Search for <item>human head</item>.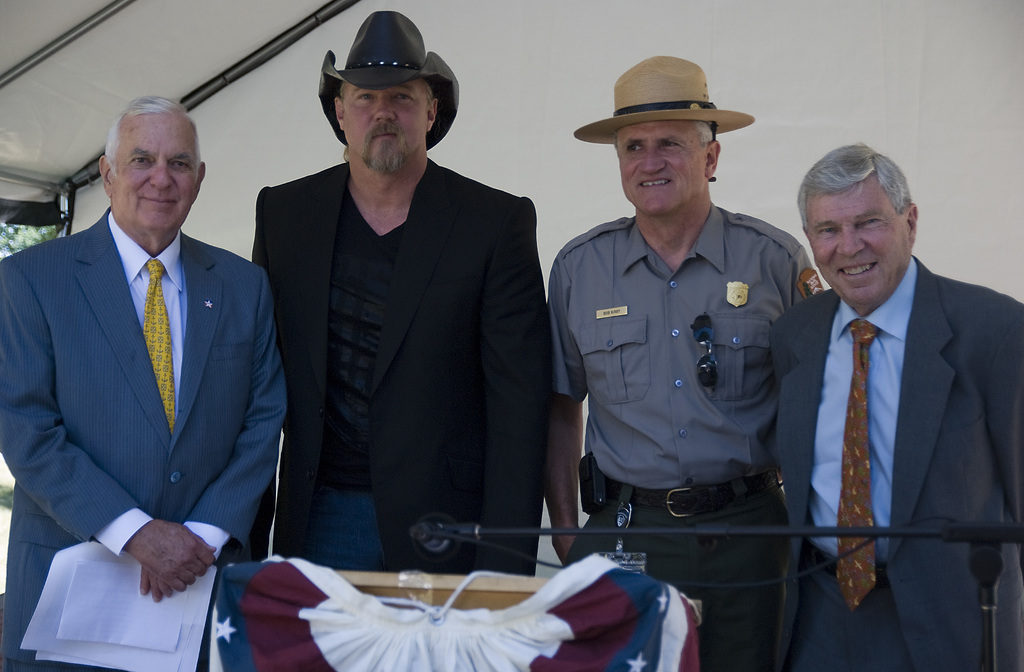
Found at Rect(97, 95, 210, 236).
